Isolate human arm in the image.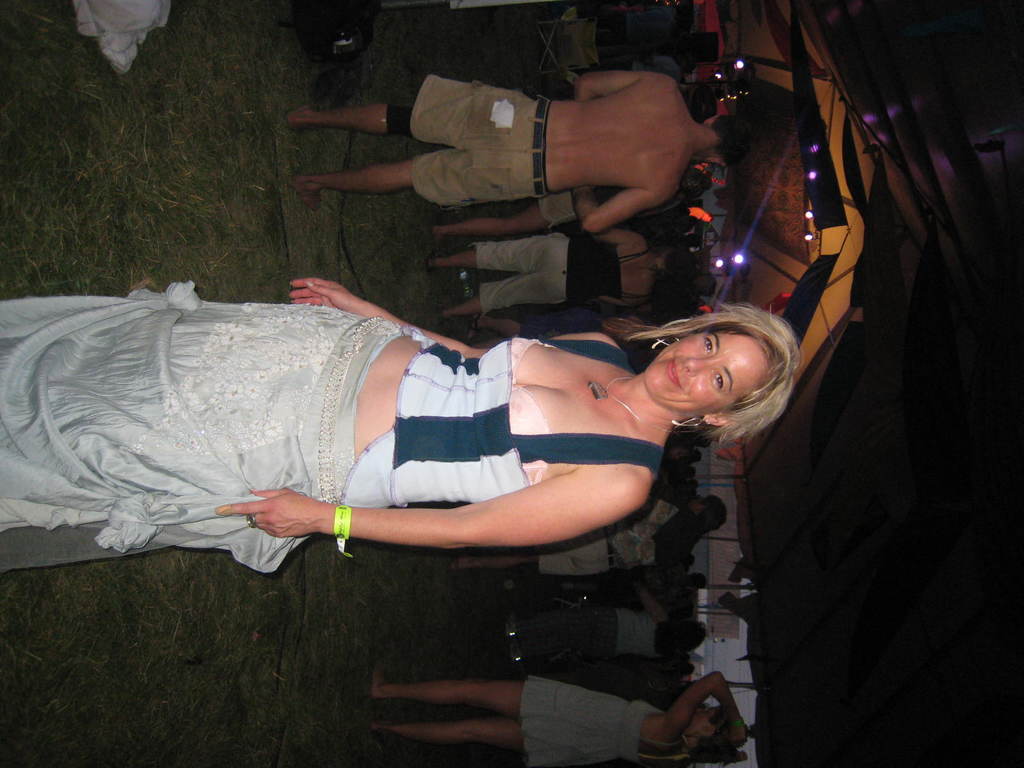
Isolated region: bbox(670, 668, 748, 748).
